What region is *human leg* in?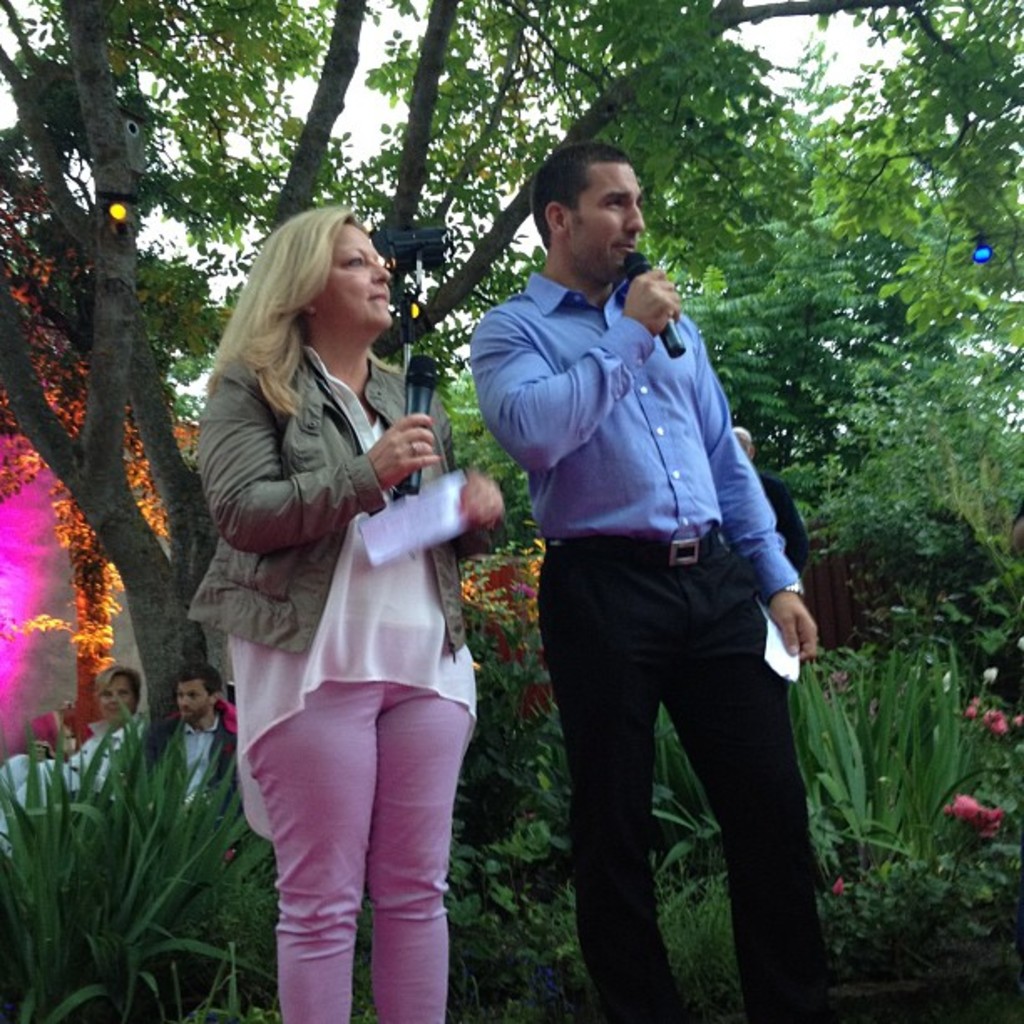
rect(532, 545, 663, 1022).
